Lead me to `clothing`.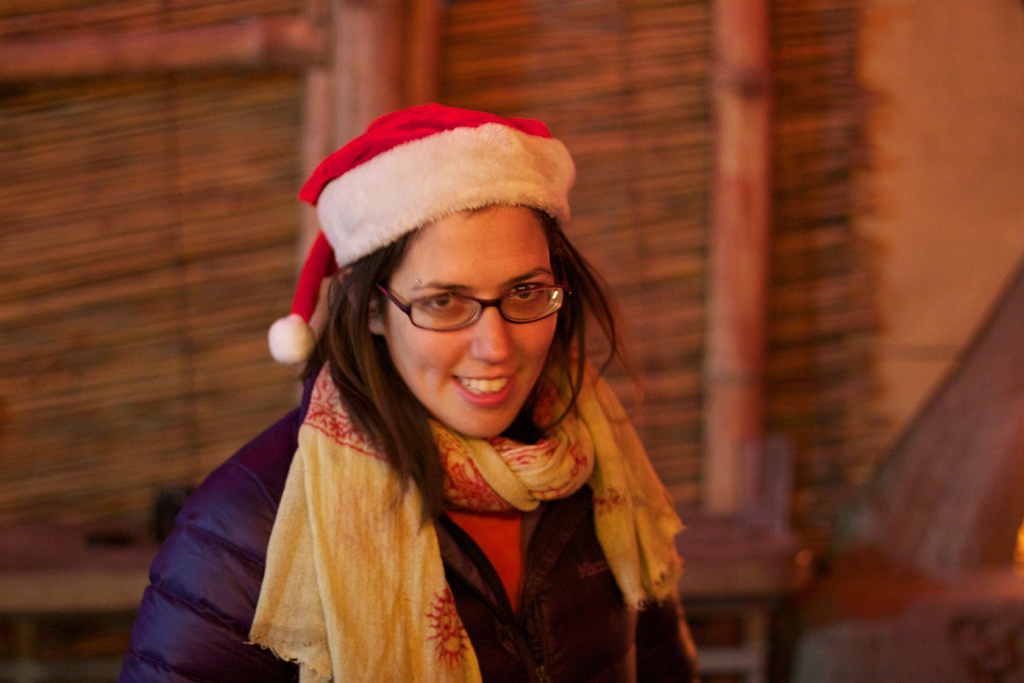
Lead to (x1=115, y1=339, x2=703, y2=682).
